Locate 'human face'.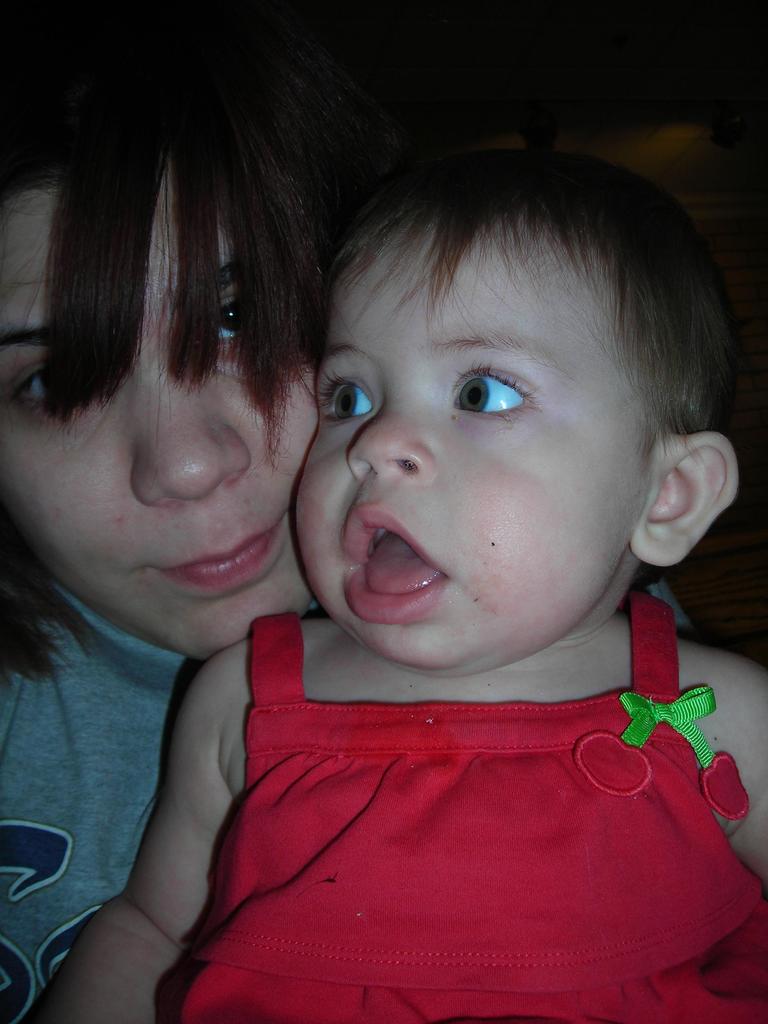
Bounding box: [0, 171, 326, 662].
